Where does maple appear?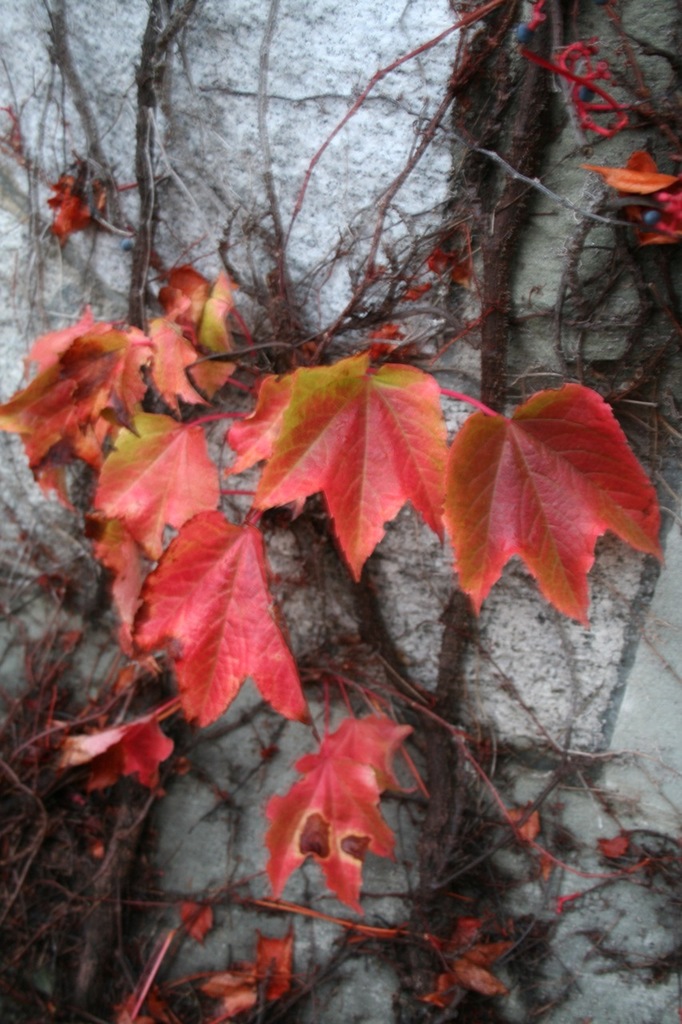
Appears at detection(3, 2, 681, 1016).
